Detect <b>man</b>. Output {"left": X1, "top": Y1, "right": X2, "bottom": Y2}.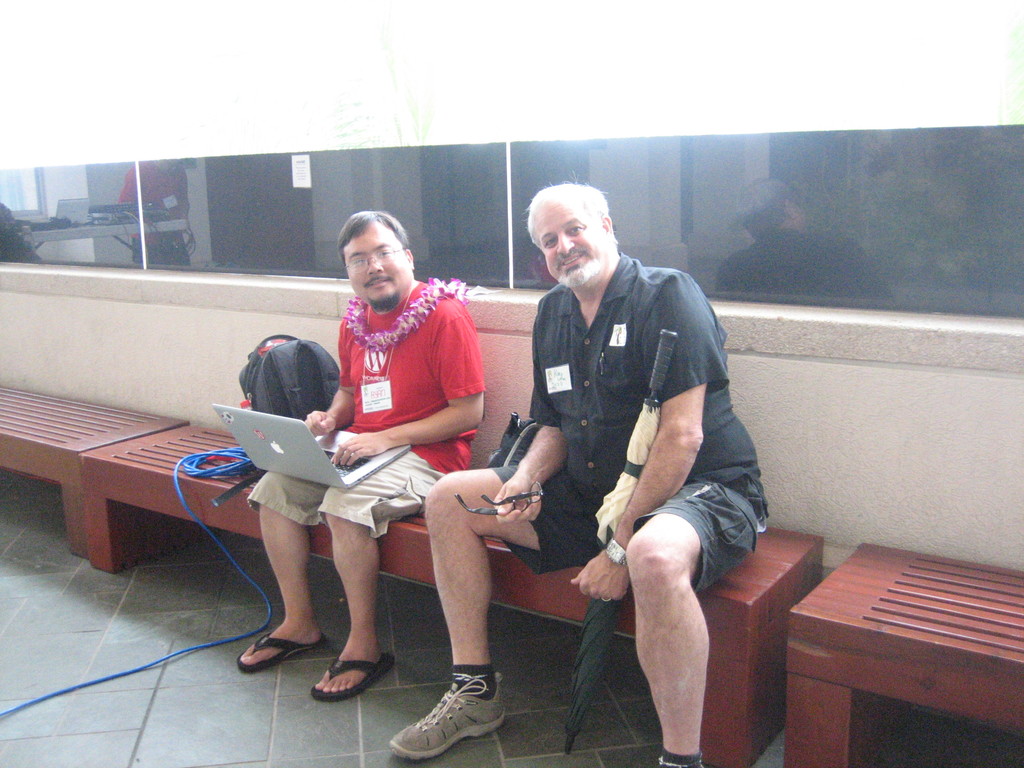
{"left": 390, "top": 183, "right": 771, "bottom": 767}.
